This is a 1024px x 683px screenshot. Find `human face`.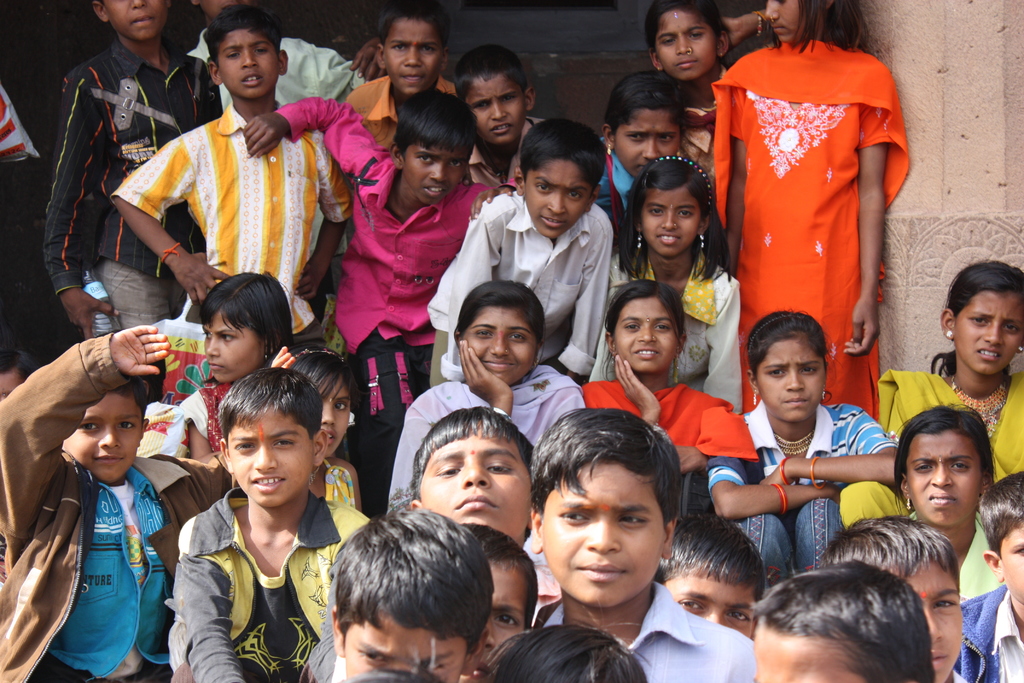
Bounding box: {"left": 408, "top": 143, "right": 470, "bottom": 205}.
